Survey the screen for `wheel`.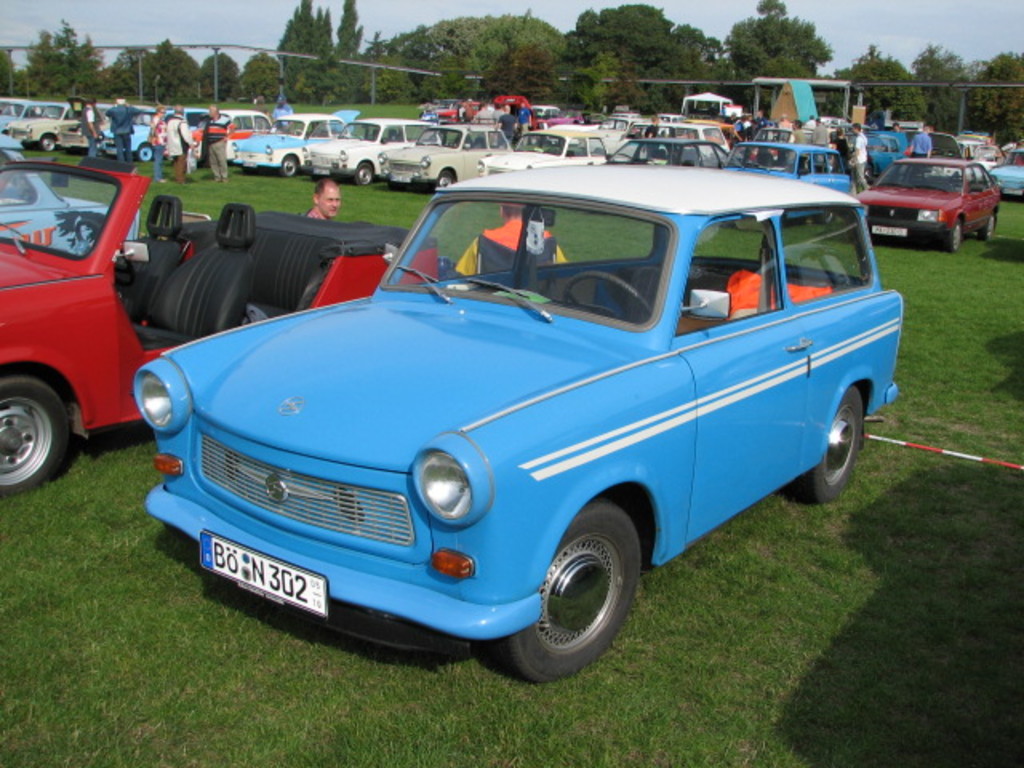
Survey found: bbox=(136, 142, 154, 160).
